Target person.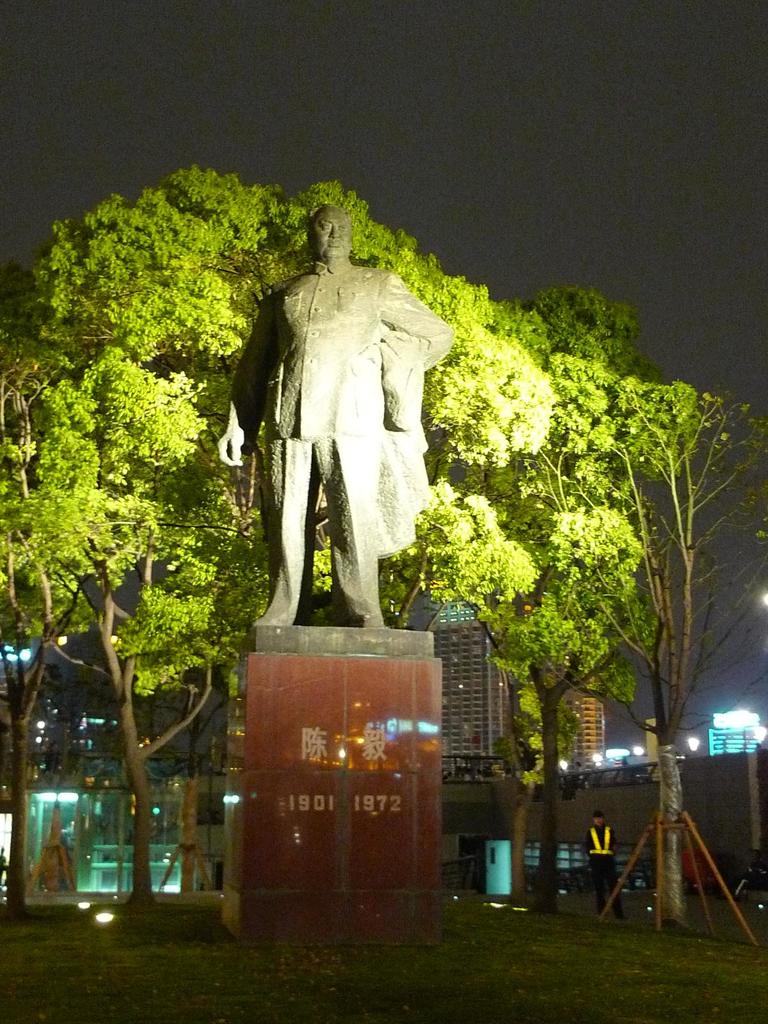
Target region: detection(585, 810, 623, 916).
